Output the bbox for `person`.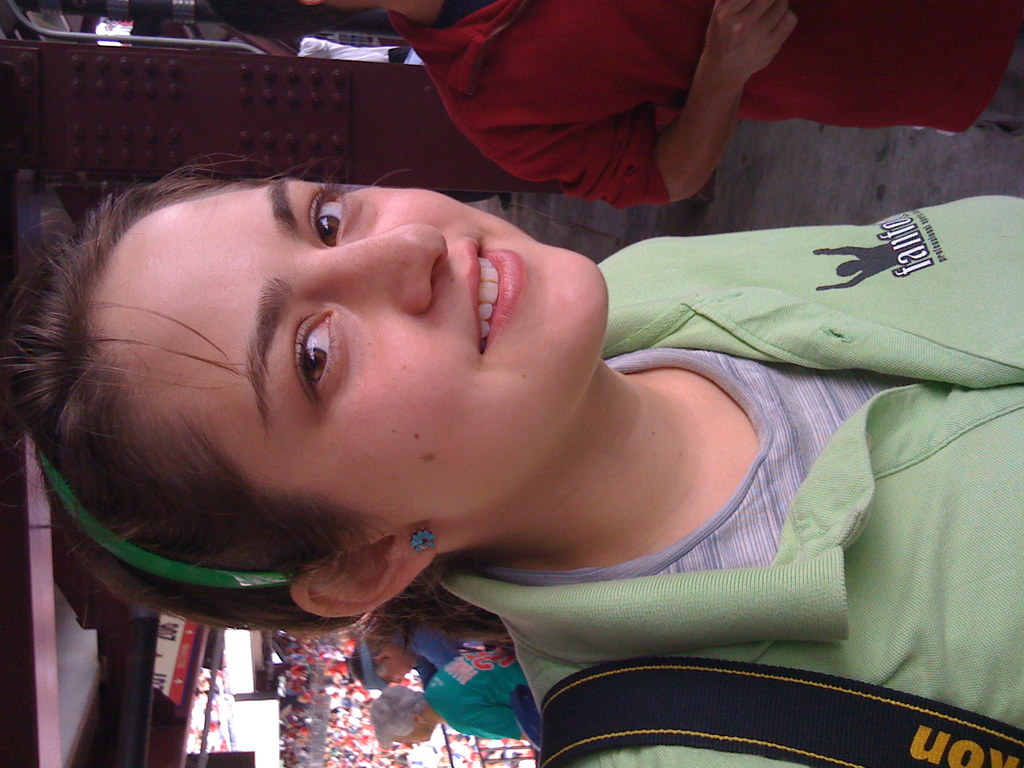
(368, 657, 529, 733).
